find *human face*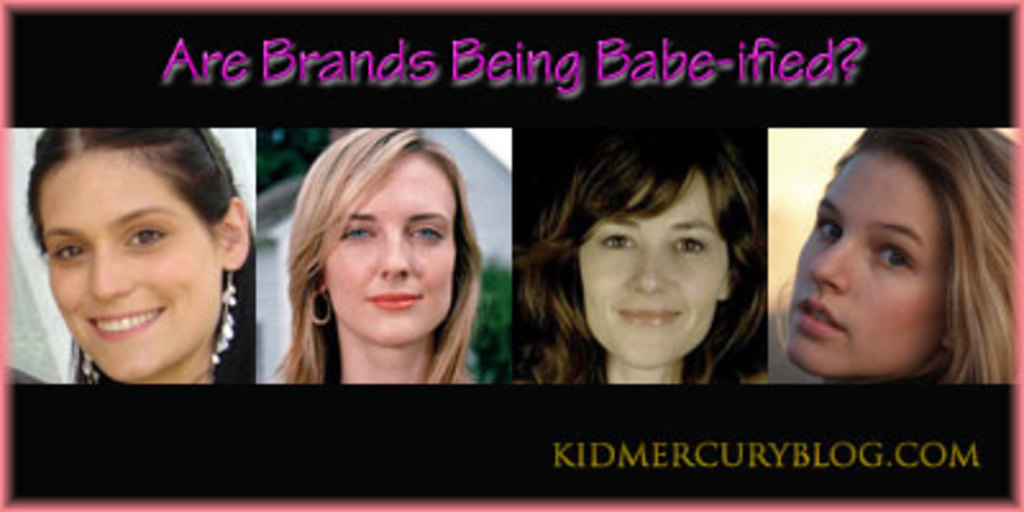
[320,148,458,346]
